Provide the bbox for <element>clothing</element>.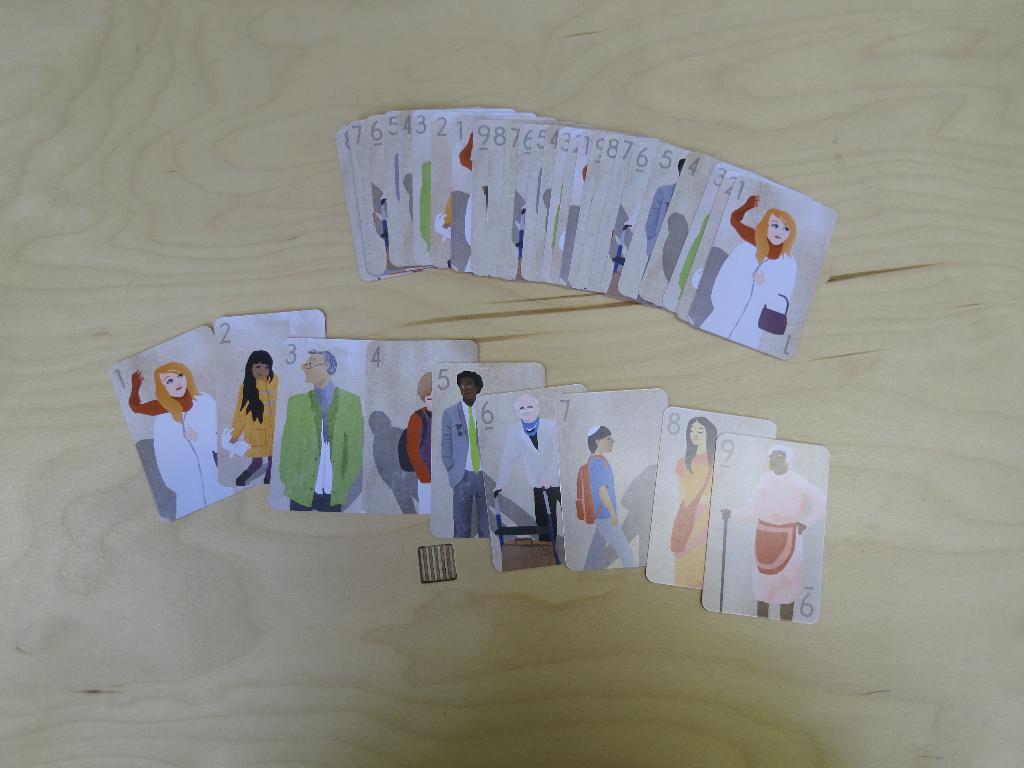
408/412/433/514.
